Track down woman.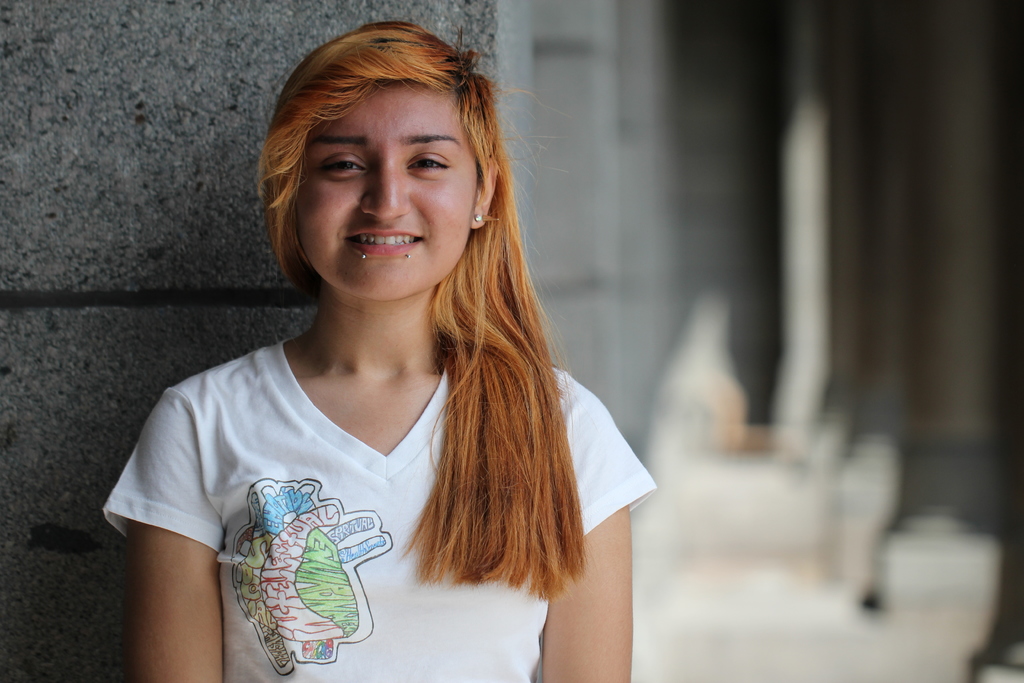
Tracked to (95,40,678,663).
